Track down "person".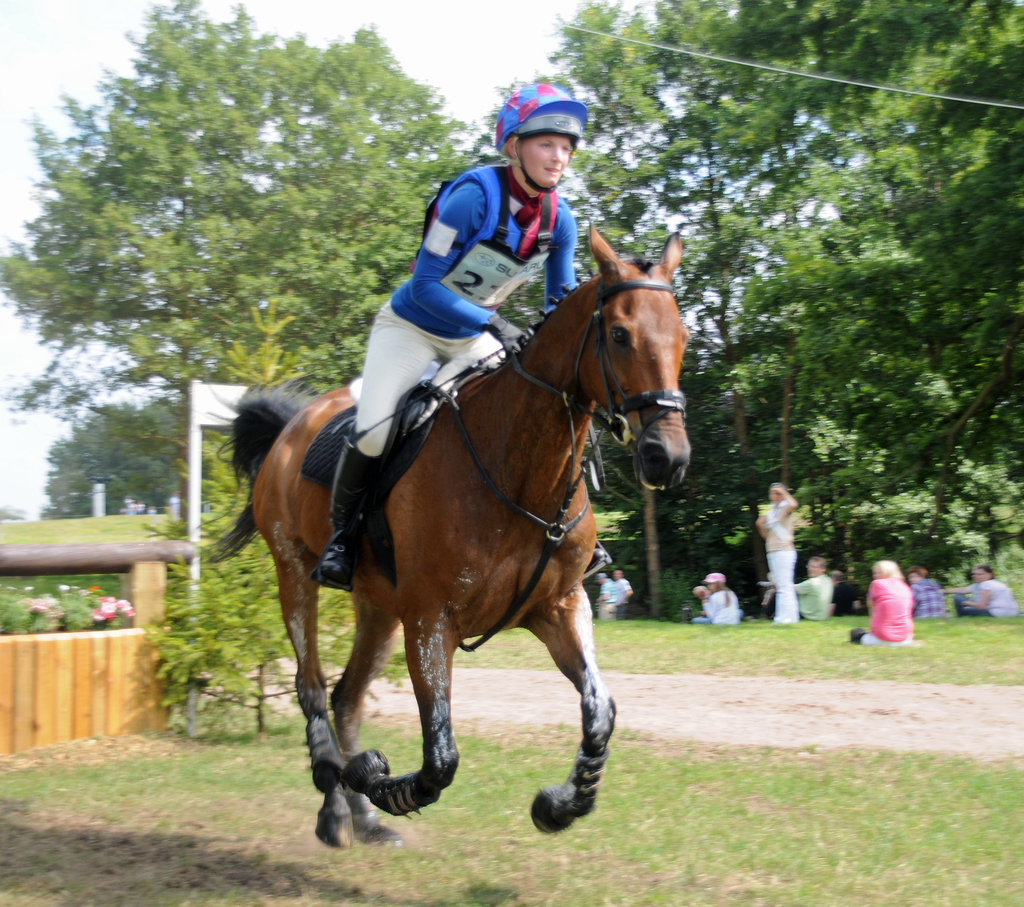
Tracked to detection(751, 478, 797, 629).
